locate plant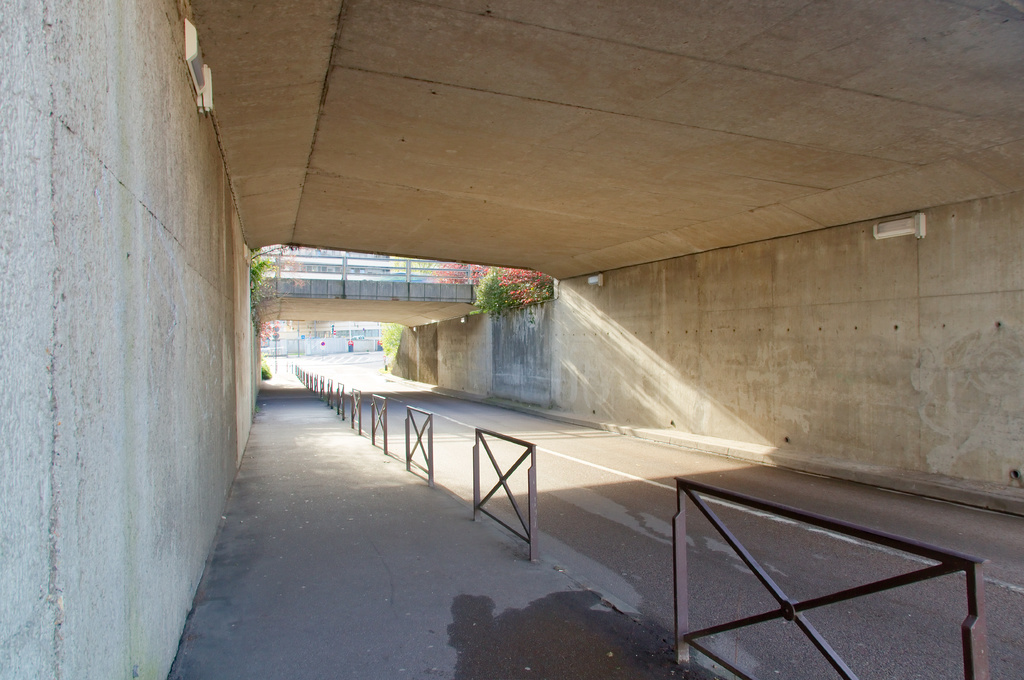
crop(250, 258, 266, 333)
